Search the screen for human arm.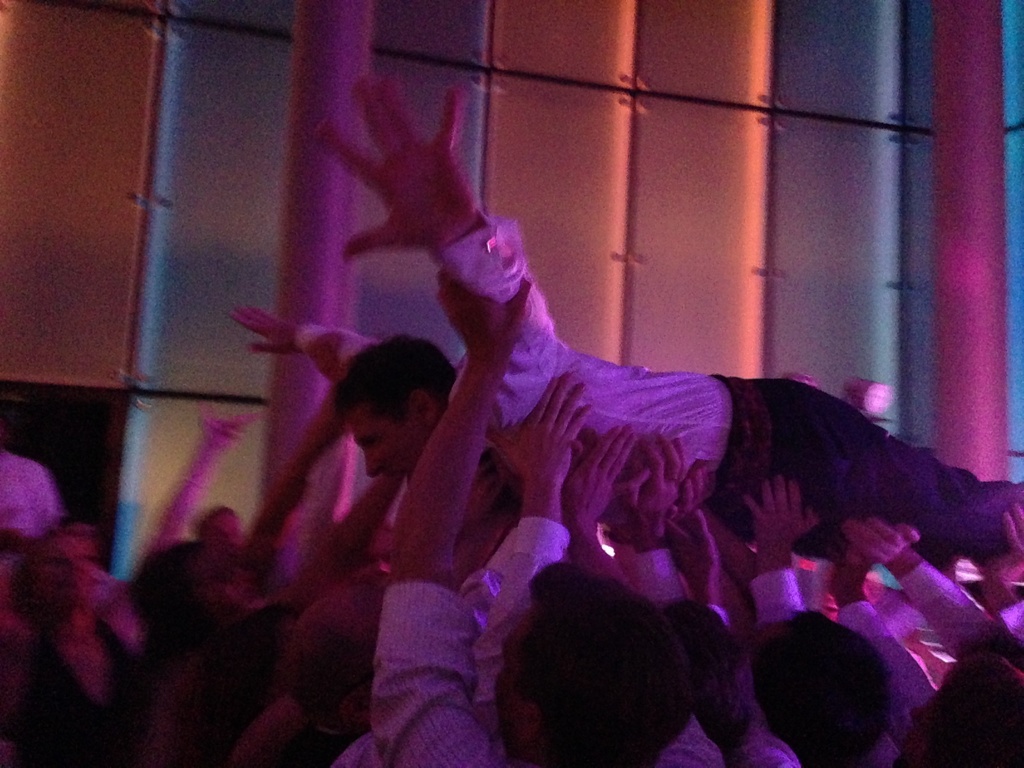
Found at <bbox>460, 371, 598, 712</bbox>.
